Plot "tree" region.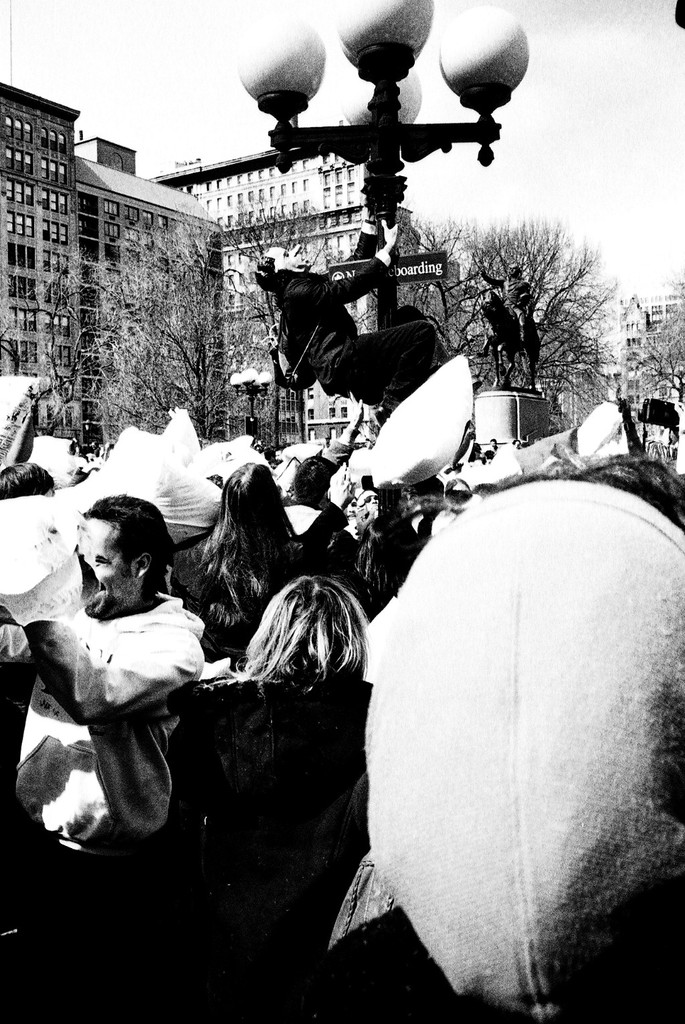
Plotted at x1=422 y1=214 x2=623 y2=428.
